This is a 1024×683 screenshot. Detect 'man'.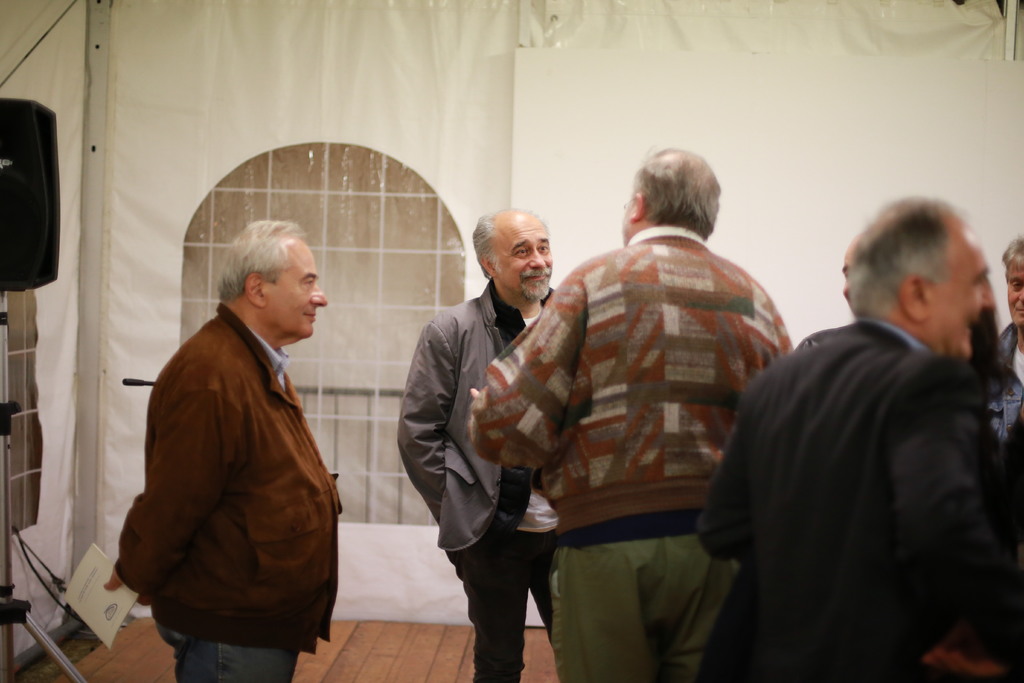
{"x1": 982, "y1": 237, "x2": 1023, "y2": 505}.
